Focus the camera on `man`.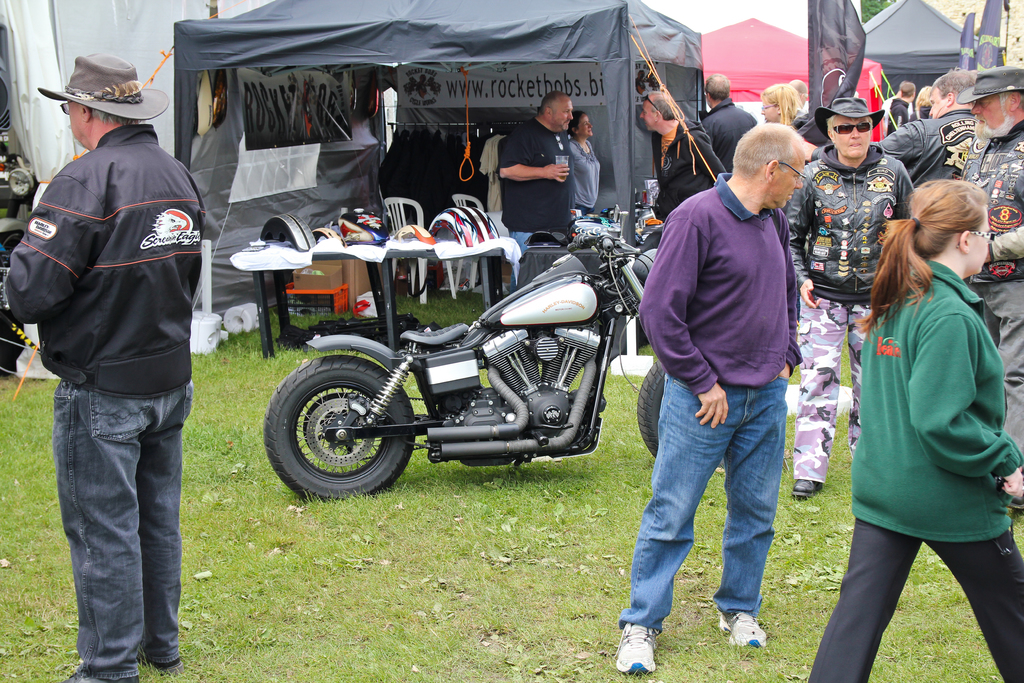
Focus region: x1=12, y1=44, x2=215, y2=659.
